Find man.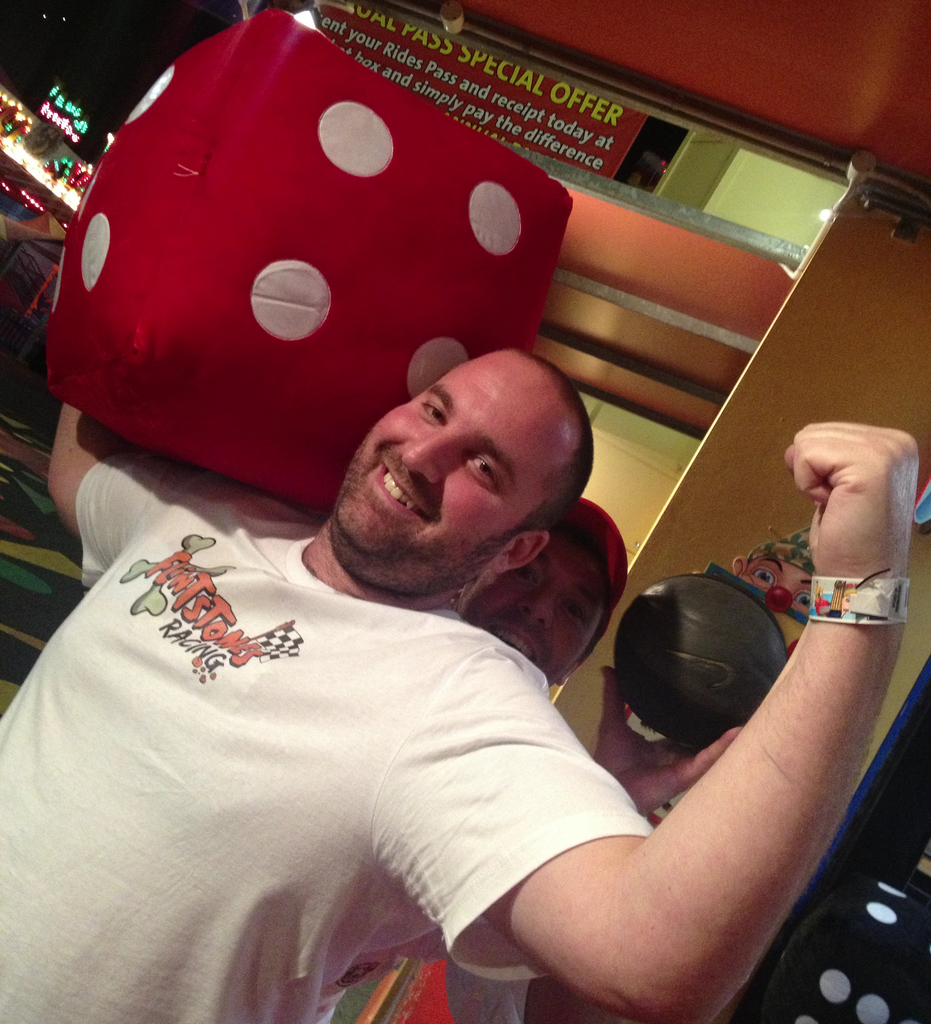
{"x1": 0, "y1": 345, "x2": 925, "y2": 1023}.
